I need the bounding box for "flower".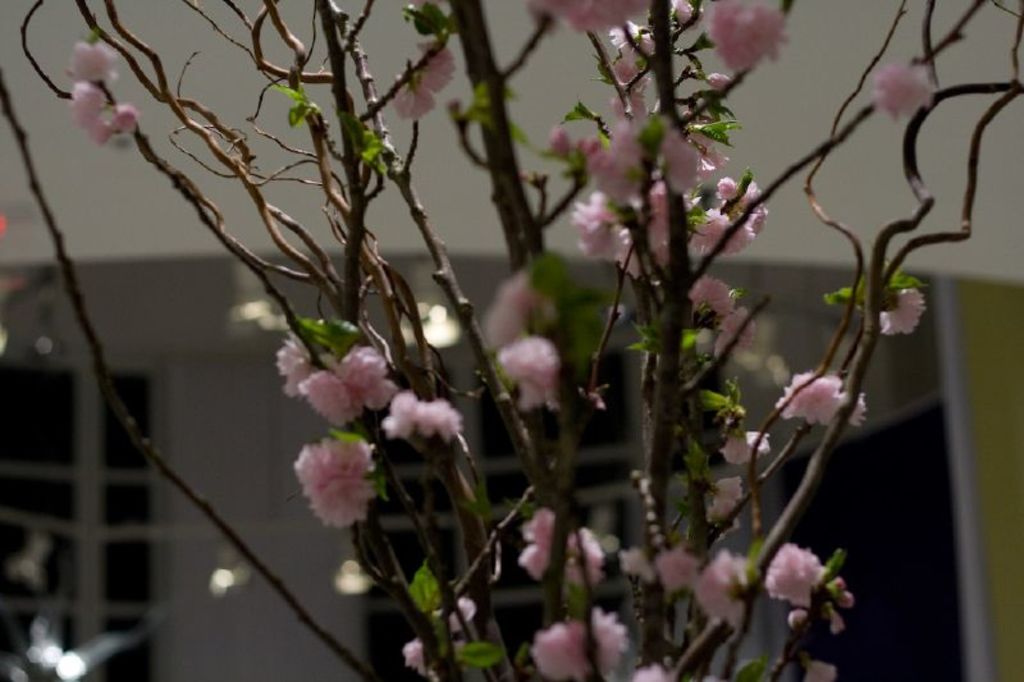
Here it is: region(397, 637, 438, 681).
